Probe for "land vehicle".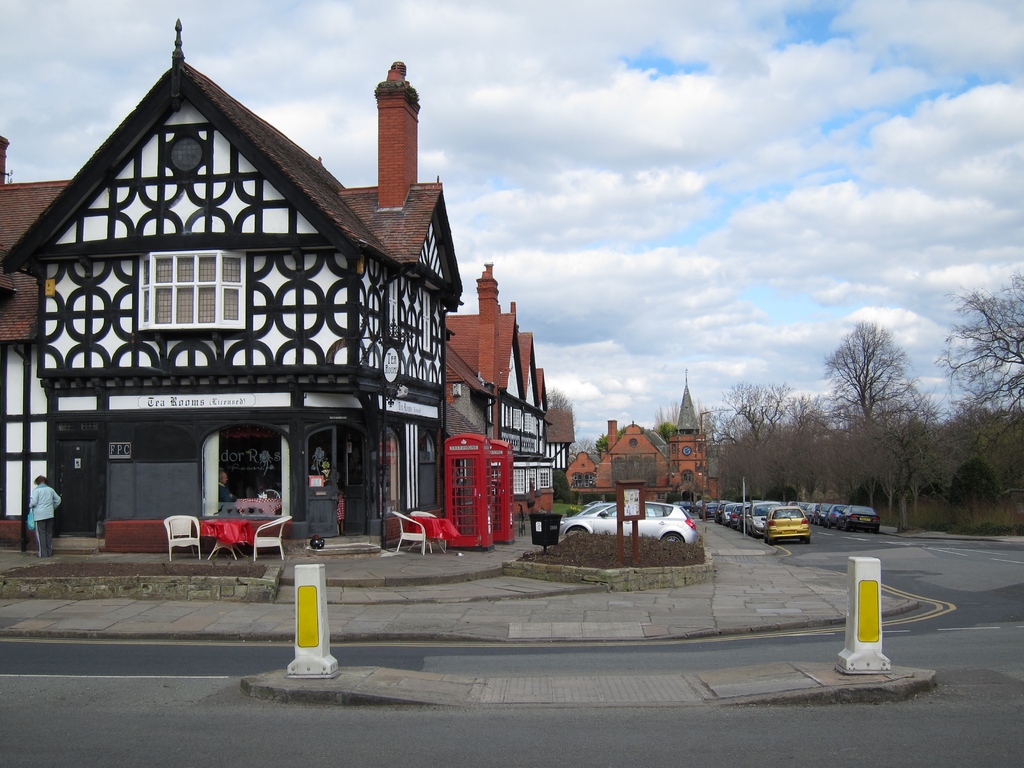
Probe result: 765 507 812 542.
